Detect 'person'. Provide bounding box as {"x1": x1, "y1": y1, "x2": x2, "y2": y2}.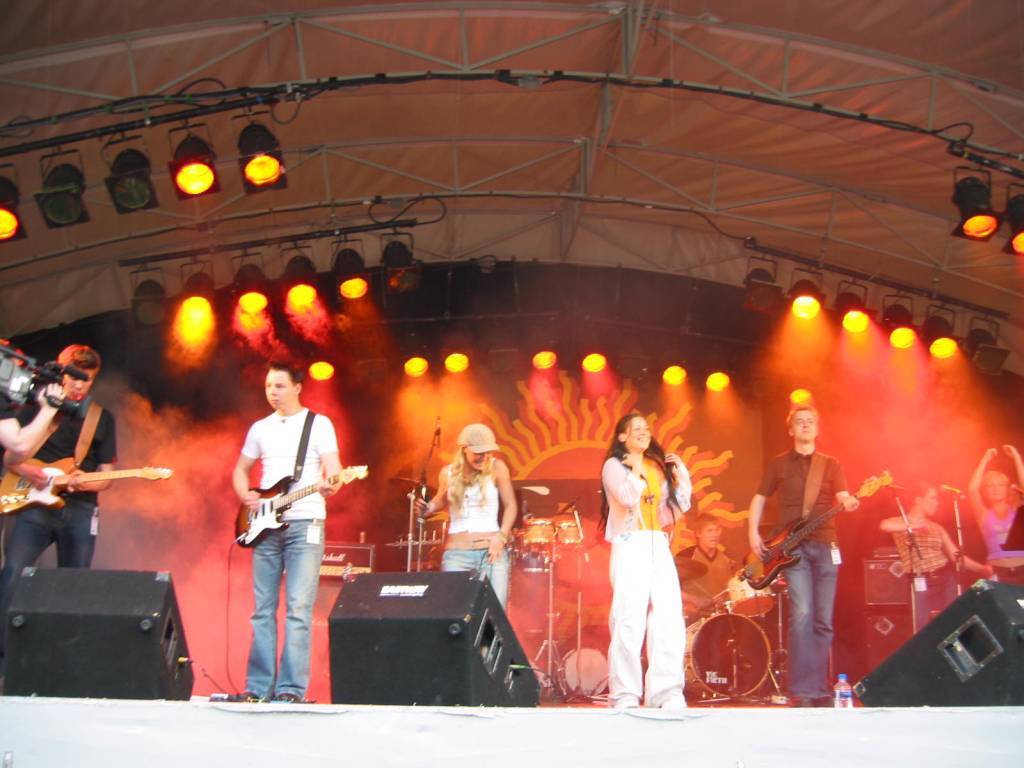
{"x1": 968, "y1": 447, "x2": 1023, "y2": 590}.
